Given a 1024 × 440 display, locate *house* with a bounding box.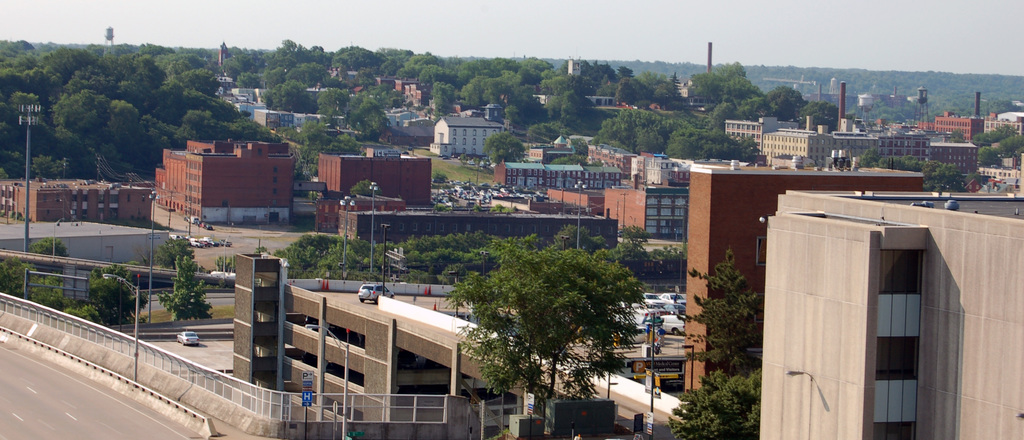
Located: pyautogui.locateOnScreen(158, 133, 302, 220).
